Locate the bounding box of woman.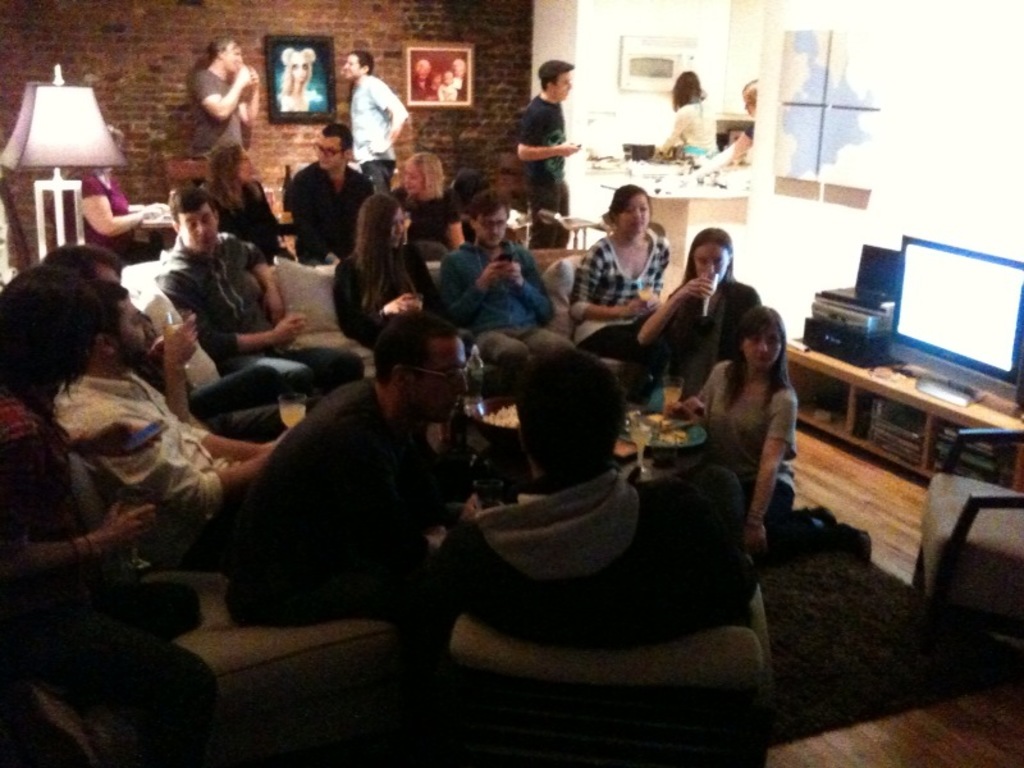
Bounding box: 577:192:676:362.
